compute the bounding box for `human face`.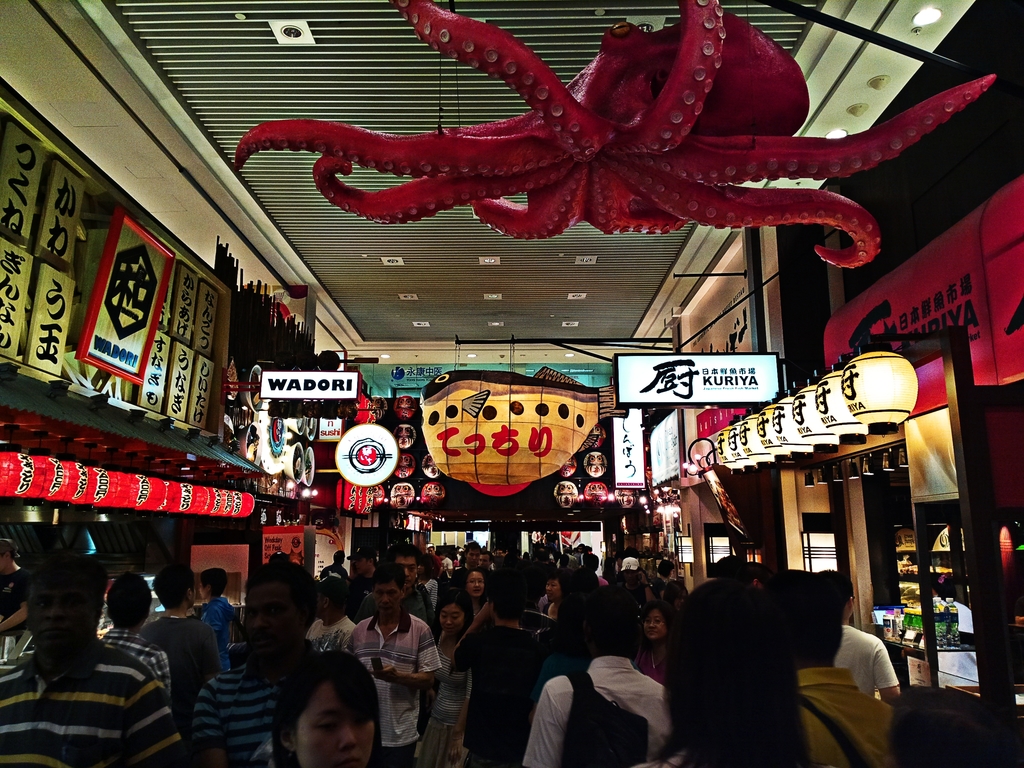
bbox=[371, 584, 406, 617].
